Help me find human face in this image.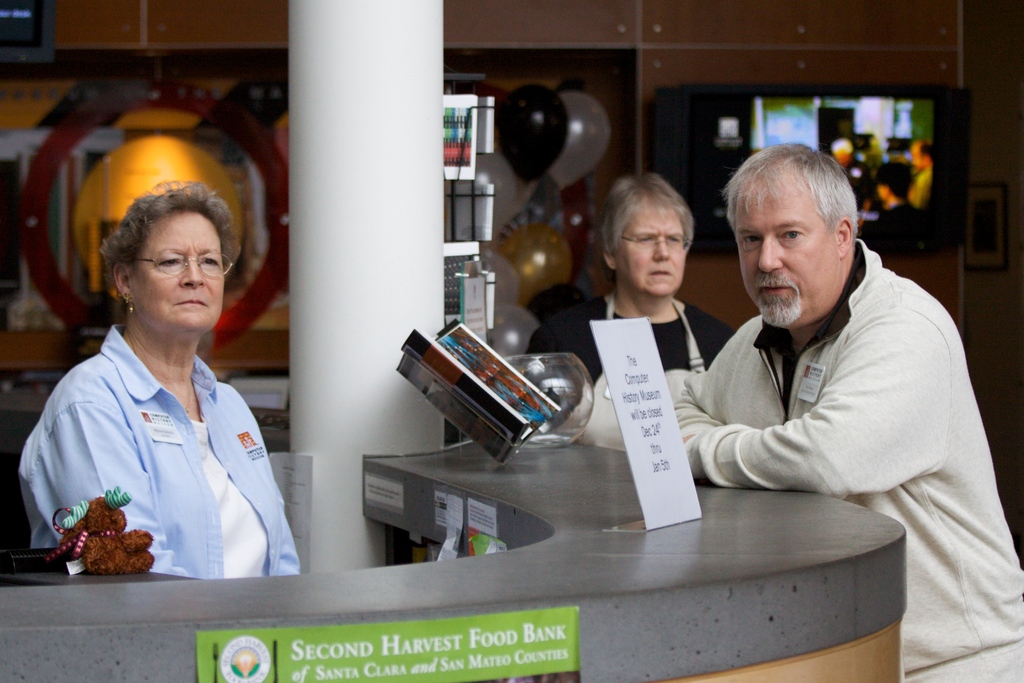
Found it: (618, 205, 687, 294).
